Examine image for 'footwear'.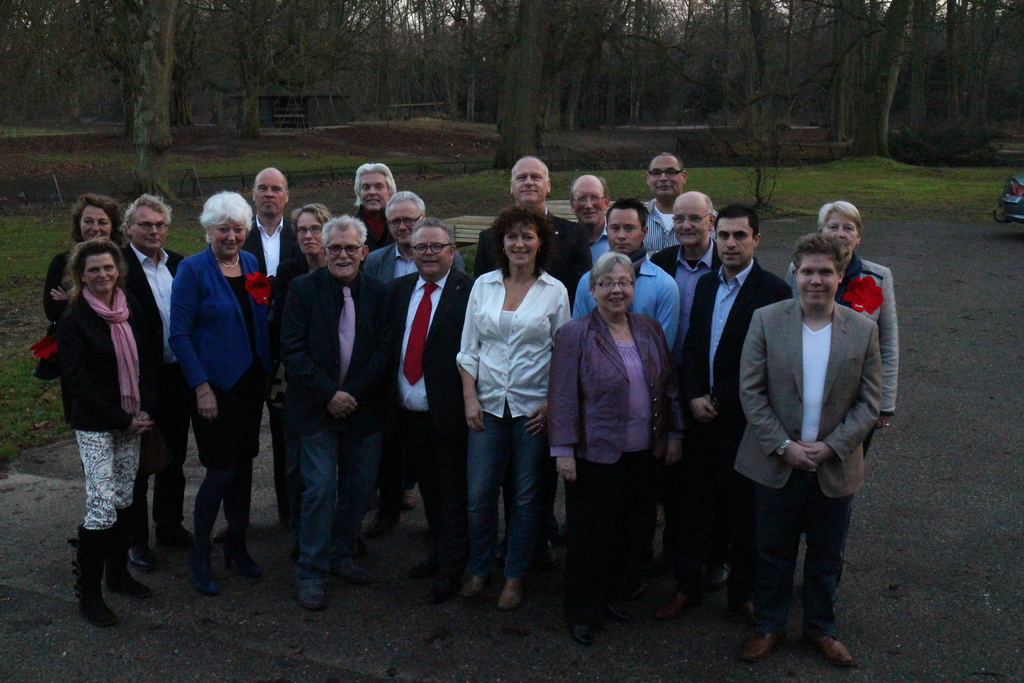
Examination result: box(566, 608, 593, 644).
